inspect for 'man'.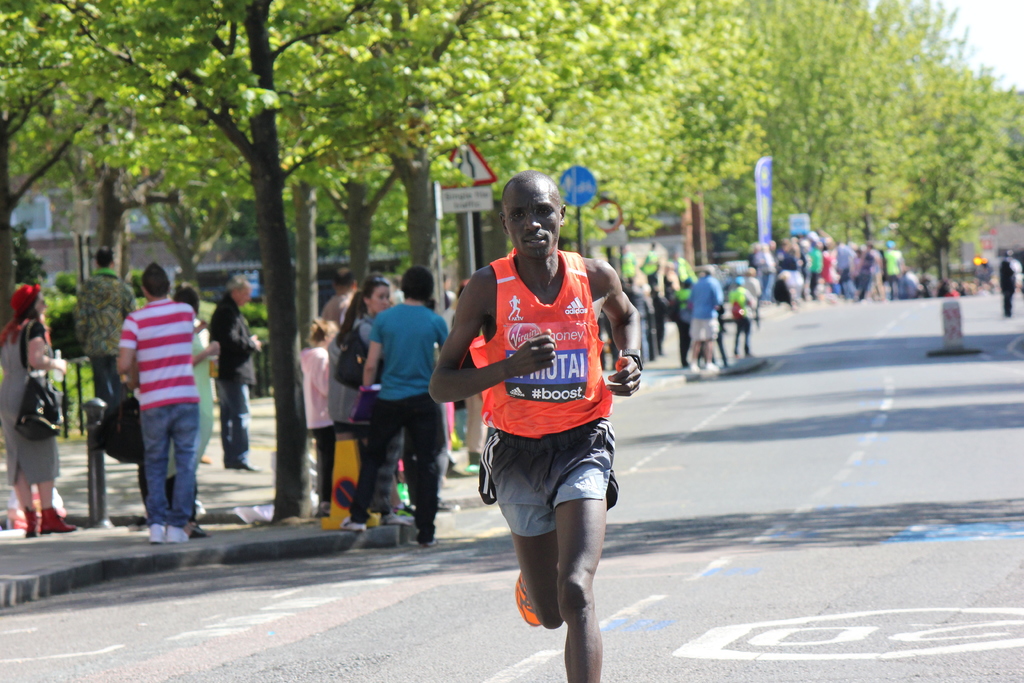
Inspection: pyautogui.locateOnScreen(883, 242, 901, 298).
